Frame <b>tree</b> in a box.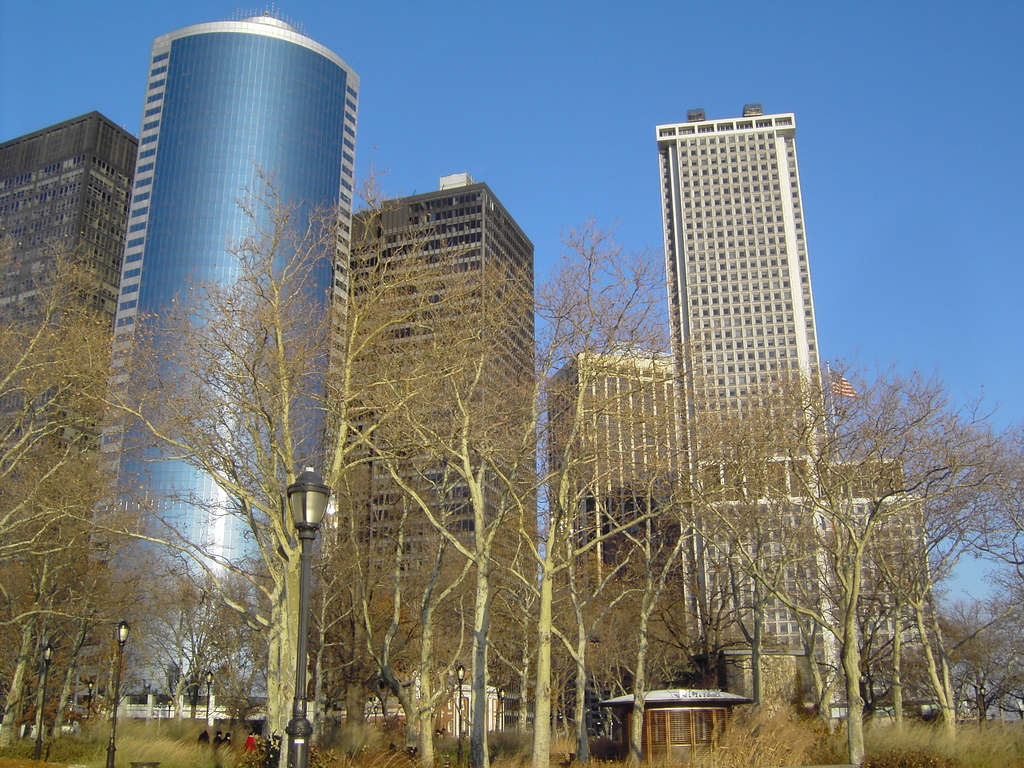
bbox(669, 286, 968, 727).
